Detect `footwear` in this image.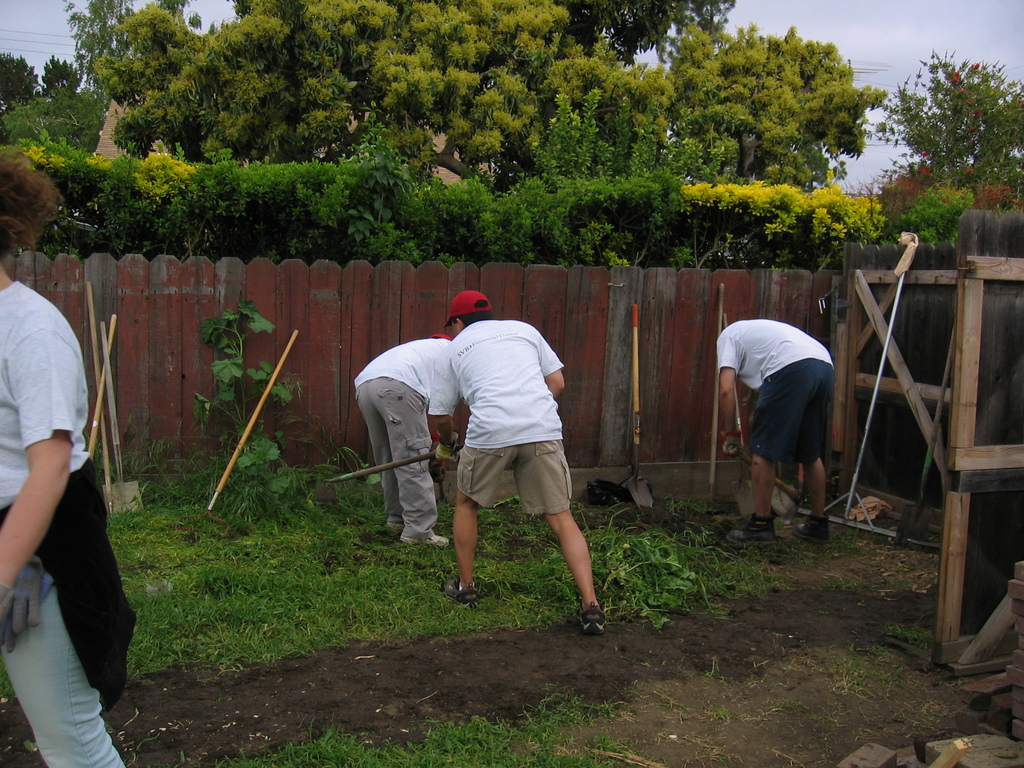
Detection: {"left": 726, "top": 516, "right": 780, "bottom": 545}.
